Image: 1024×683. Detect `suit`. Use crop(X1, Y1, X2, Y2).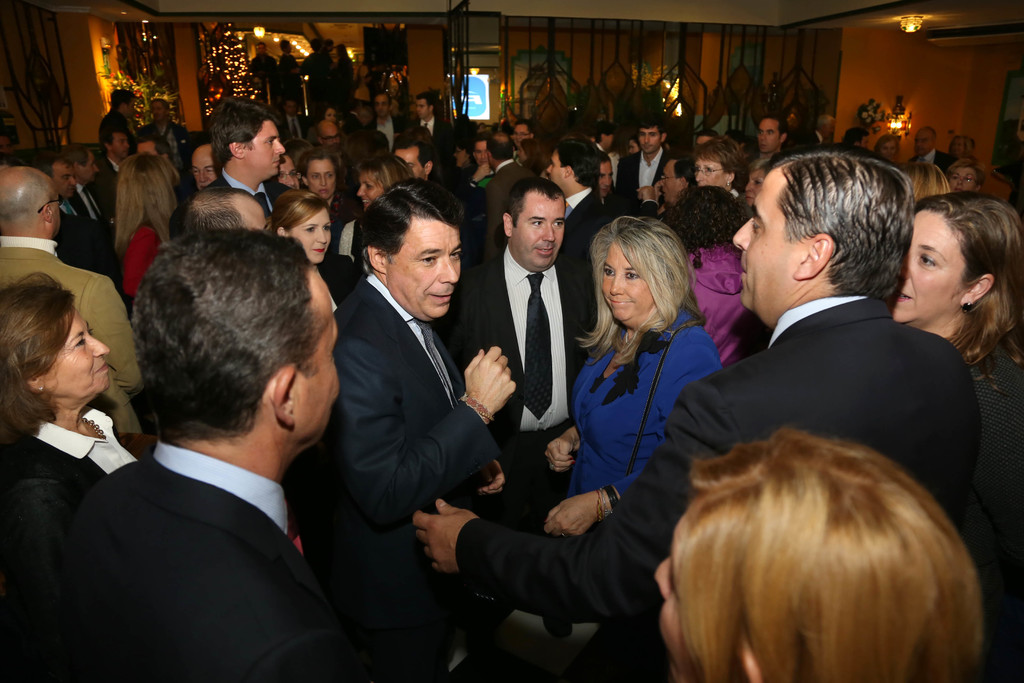
crop(74, 181, 107, 222).
